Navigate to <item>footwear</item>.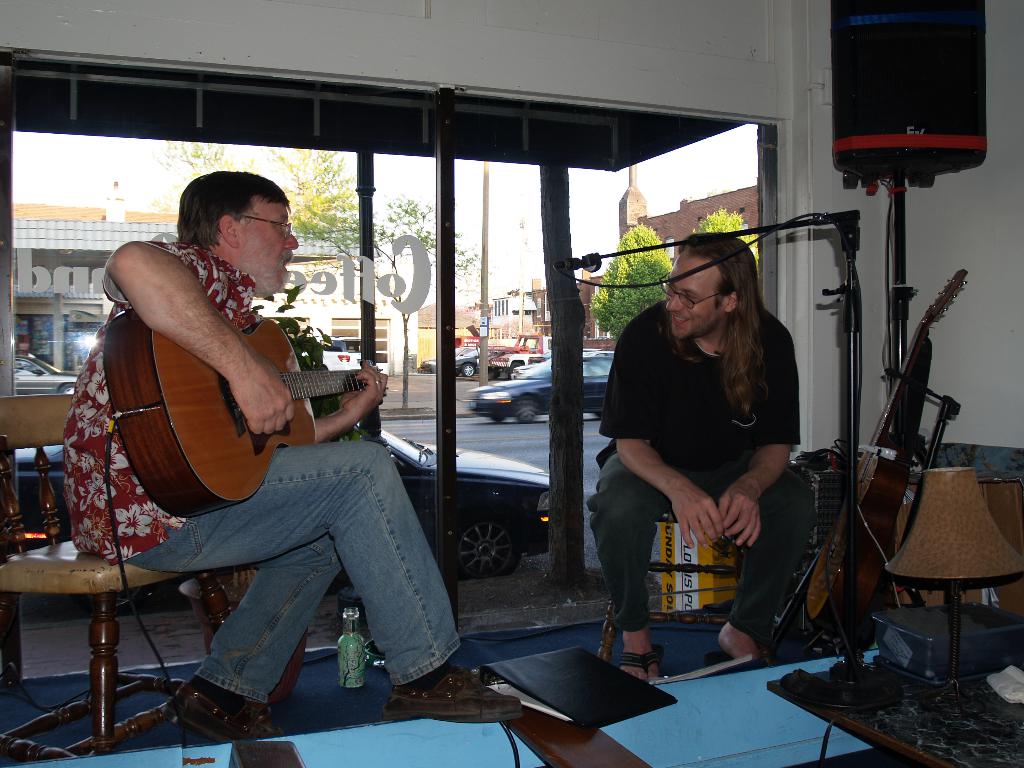
Navigation target: box=[612, 645, 666, 686].
